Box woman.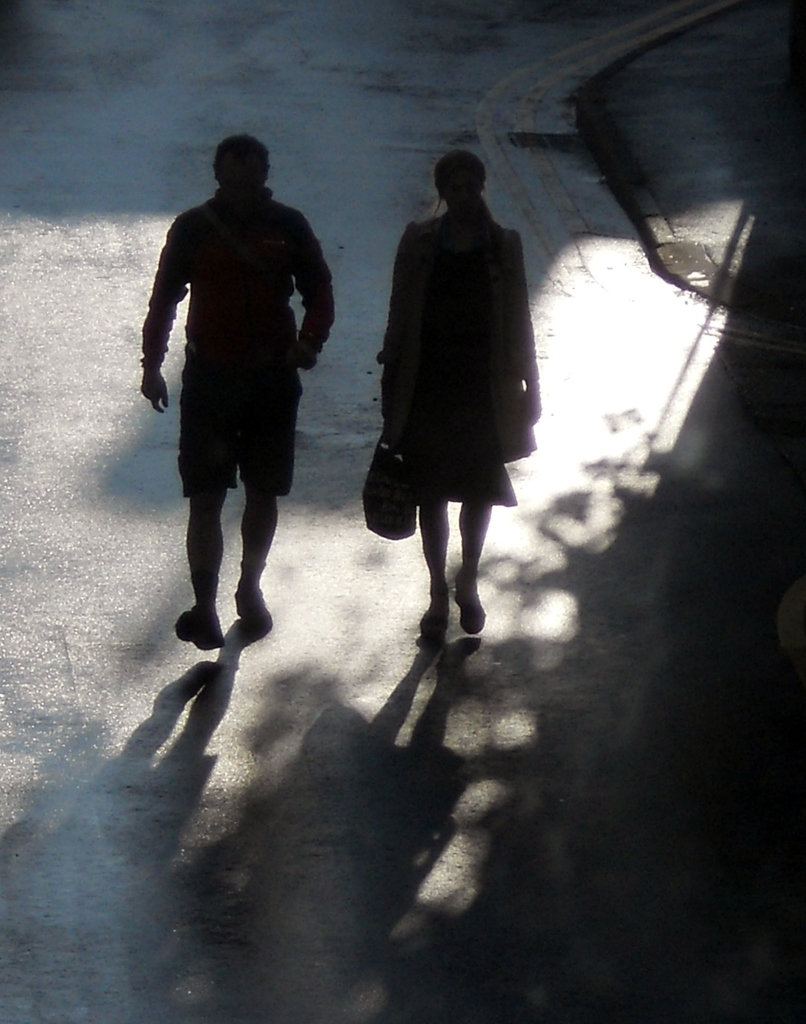
rect(373, 156, 546, 552).
